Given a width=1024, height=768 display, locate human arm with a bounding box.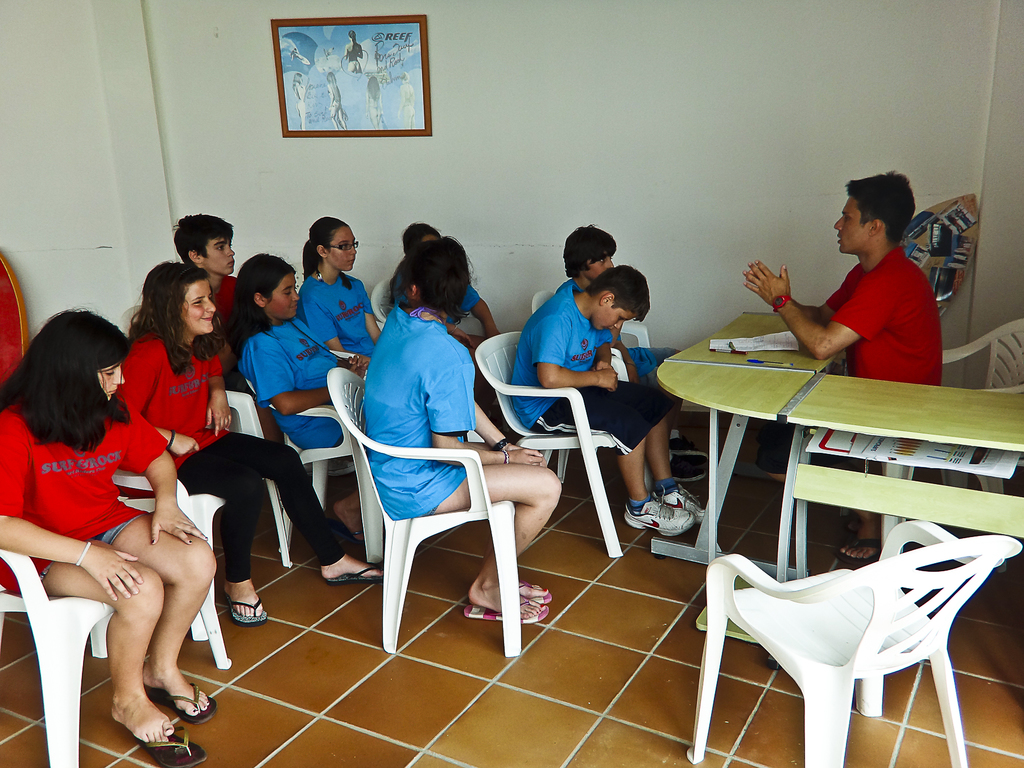
Located: pyautogui.locateOnScreen(120, 413, 208, 545).
